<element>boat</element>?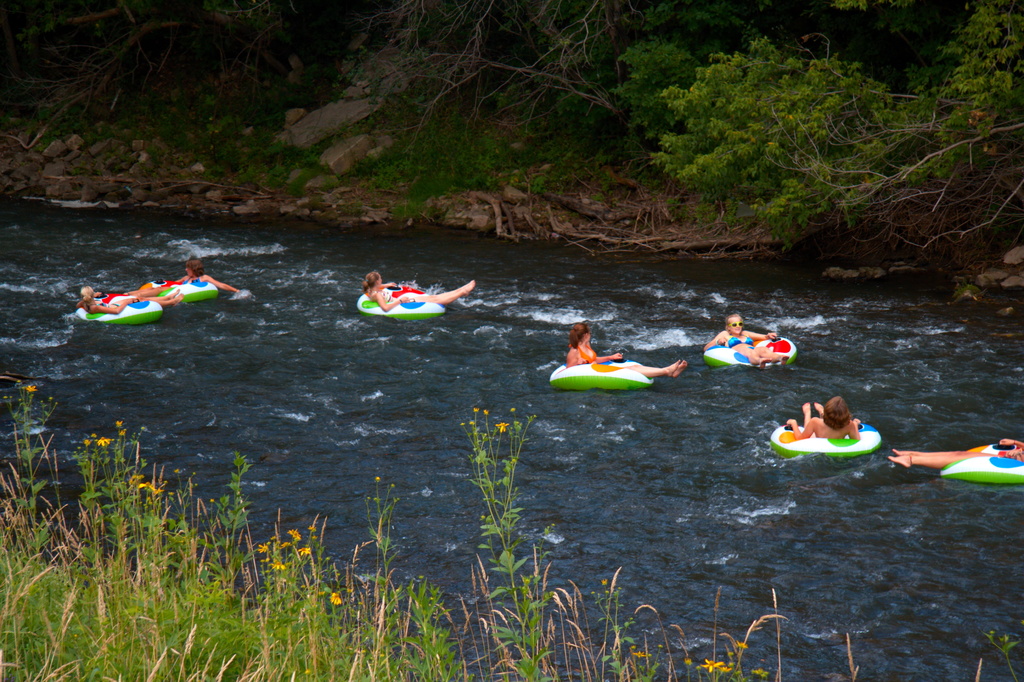
136 273 220 305
